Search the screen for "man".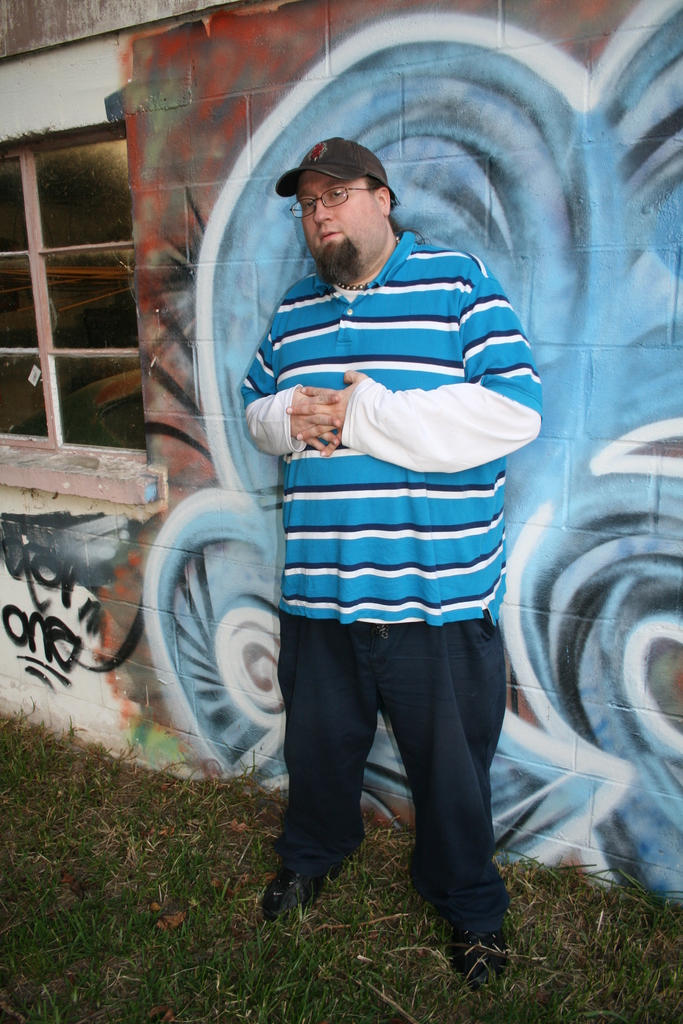
Found at [x1=232, y1=132, x2=547, y2=980].
